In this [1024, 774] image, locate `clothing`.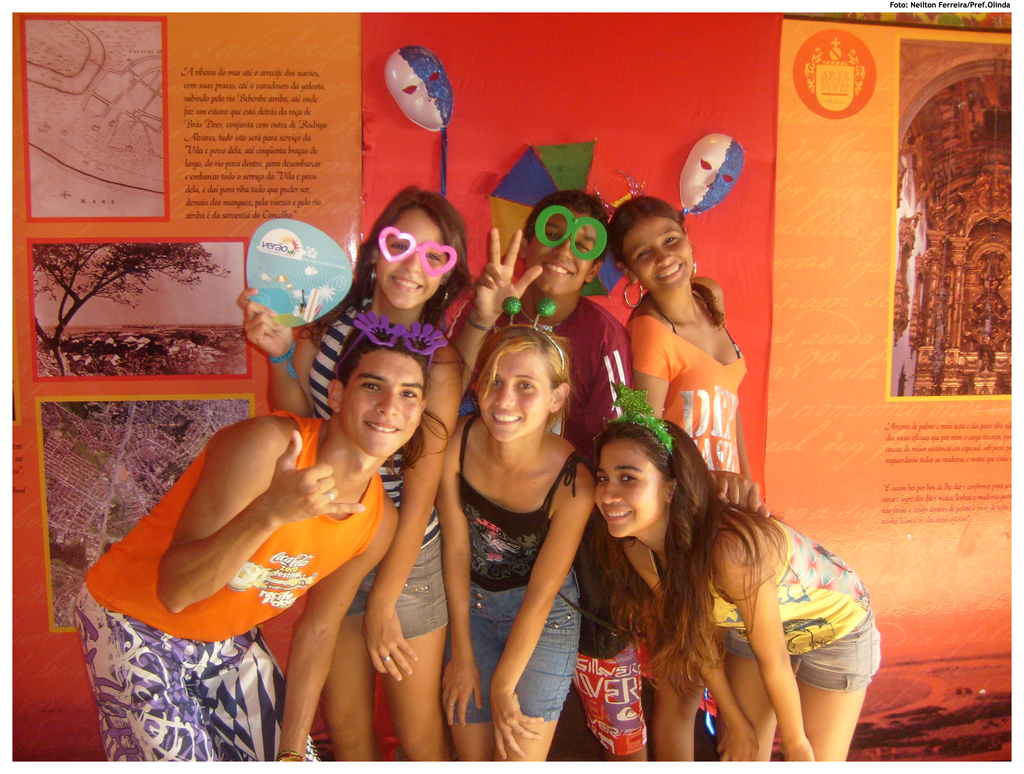
Bounding box: <bbox>621, 310, 751, 474</bbox>.
